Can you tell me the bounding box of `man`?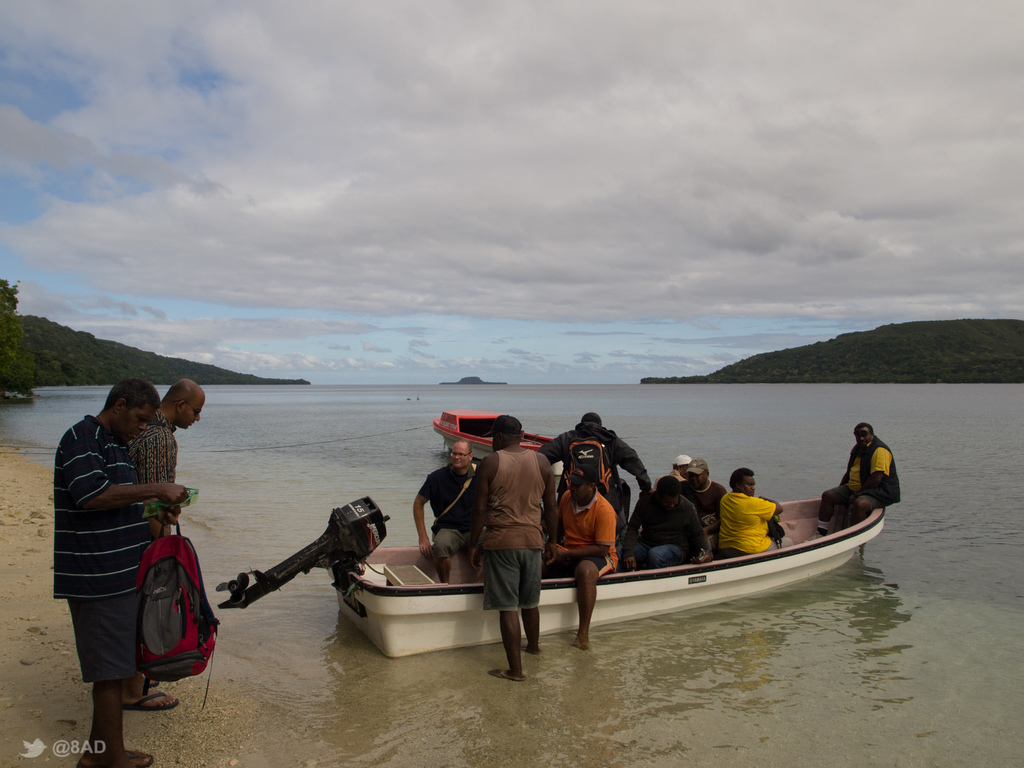
BBox(542, 459, 613, 651).
